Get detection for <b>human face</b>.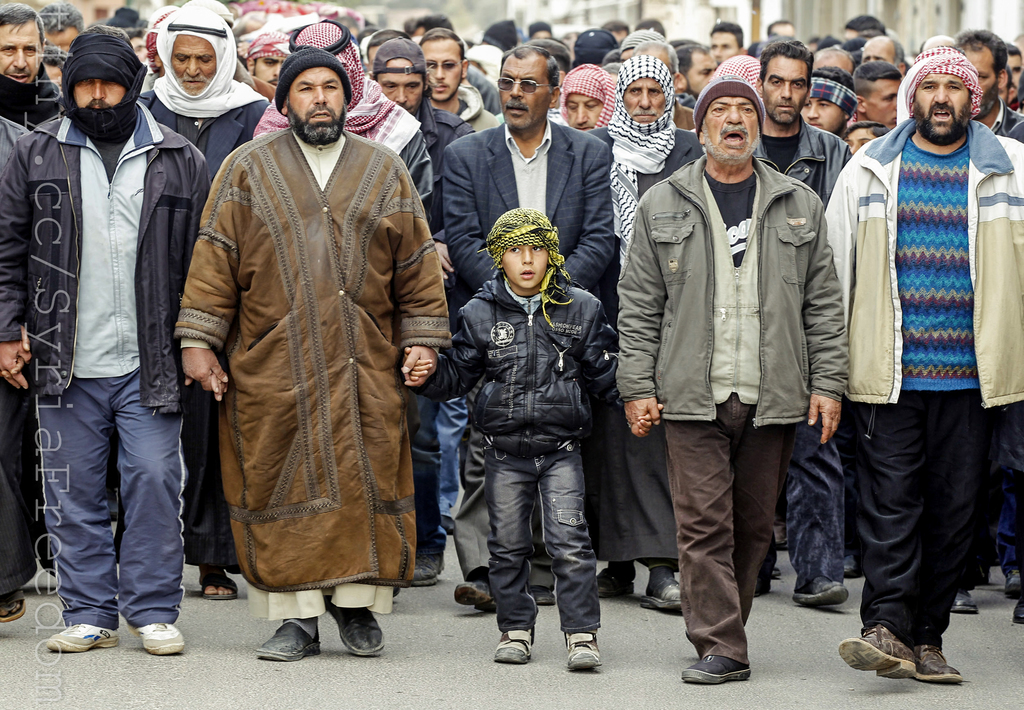
Detection: region(703, 92, 758, 163).
